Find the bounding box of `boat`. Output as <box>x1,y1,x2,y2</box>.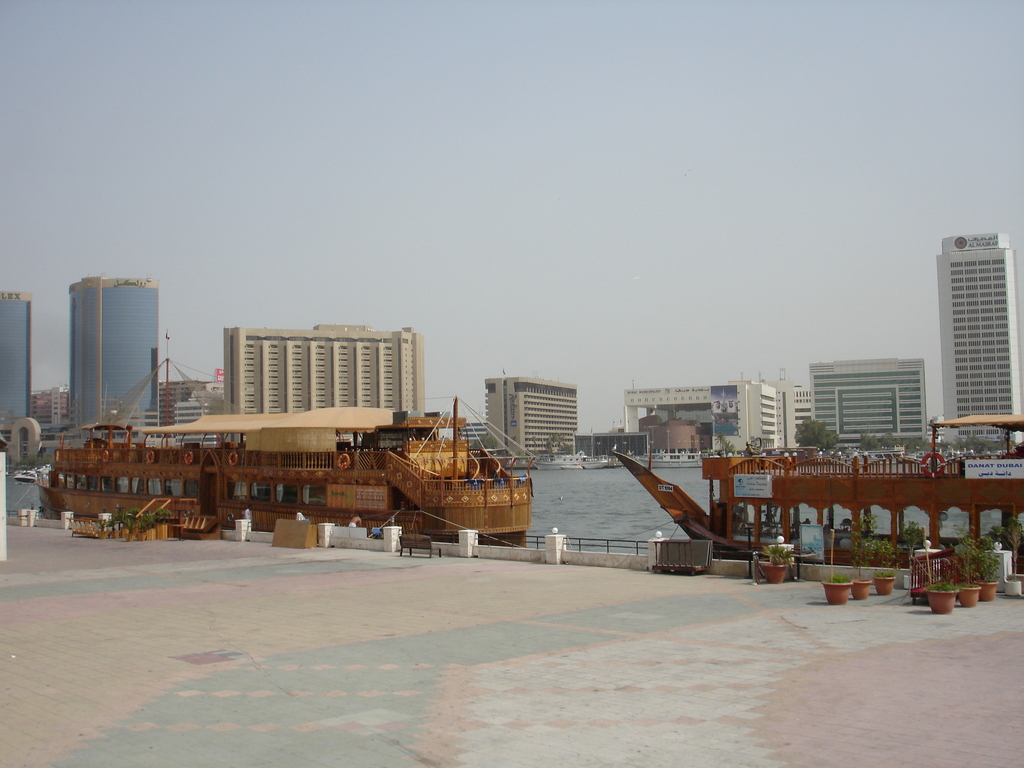
<box>749,441,844,468</box>.
